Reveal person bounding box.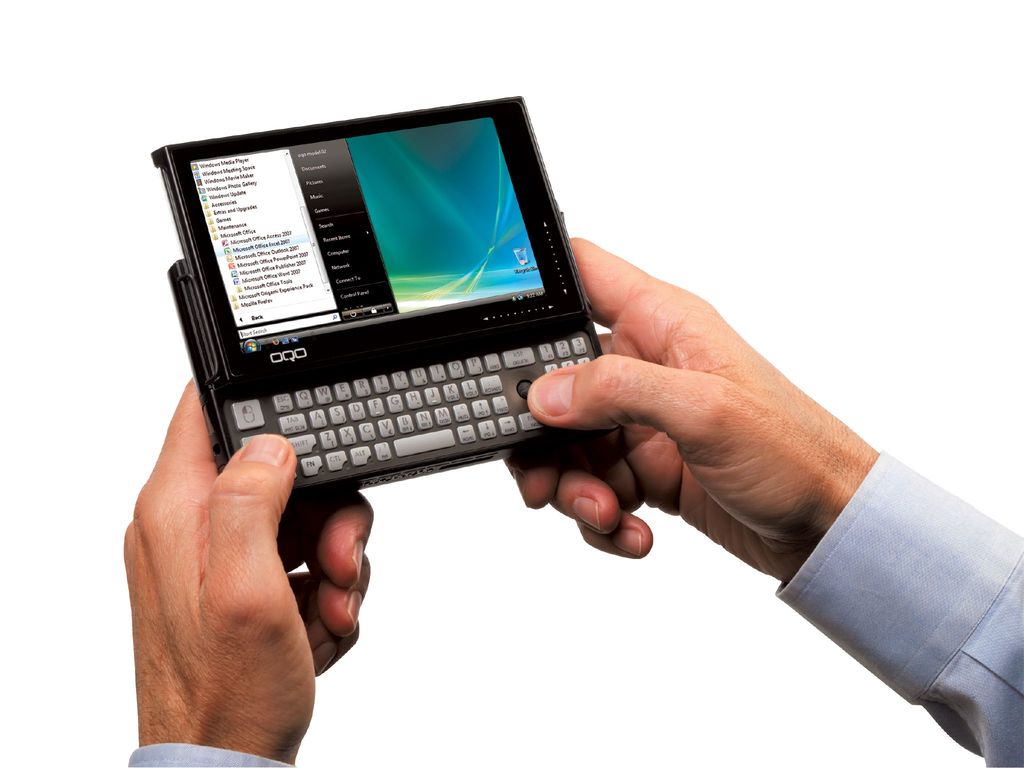
Revealed: 125,236,1023,767.
